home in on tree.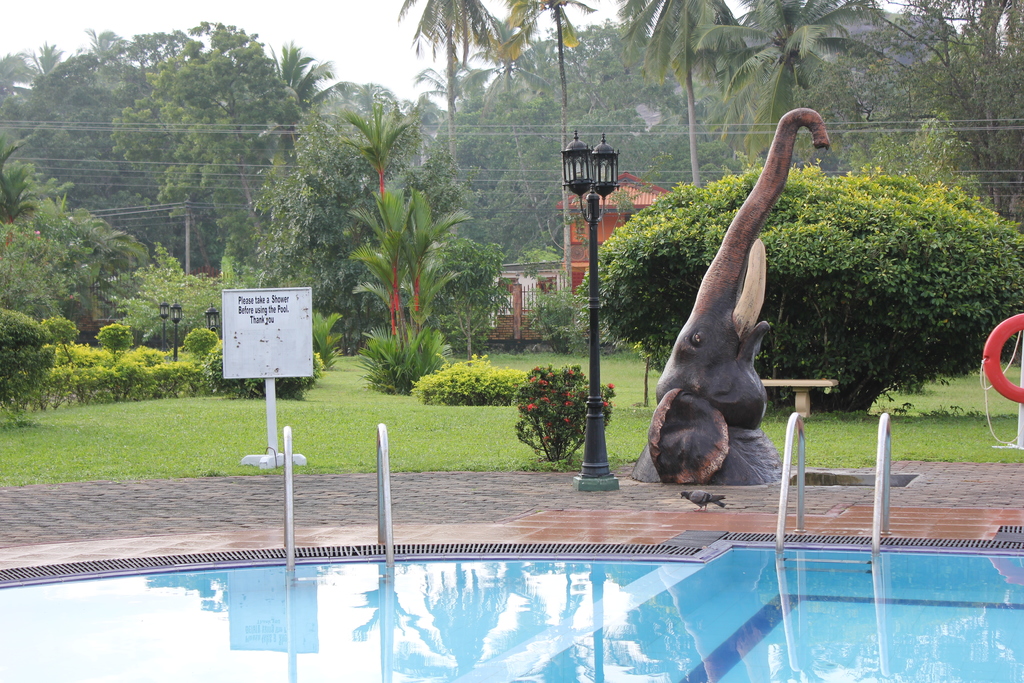
Homed in at box(502, 0, 596, 293).
